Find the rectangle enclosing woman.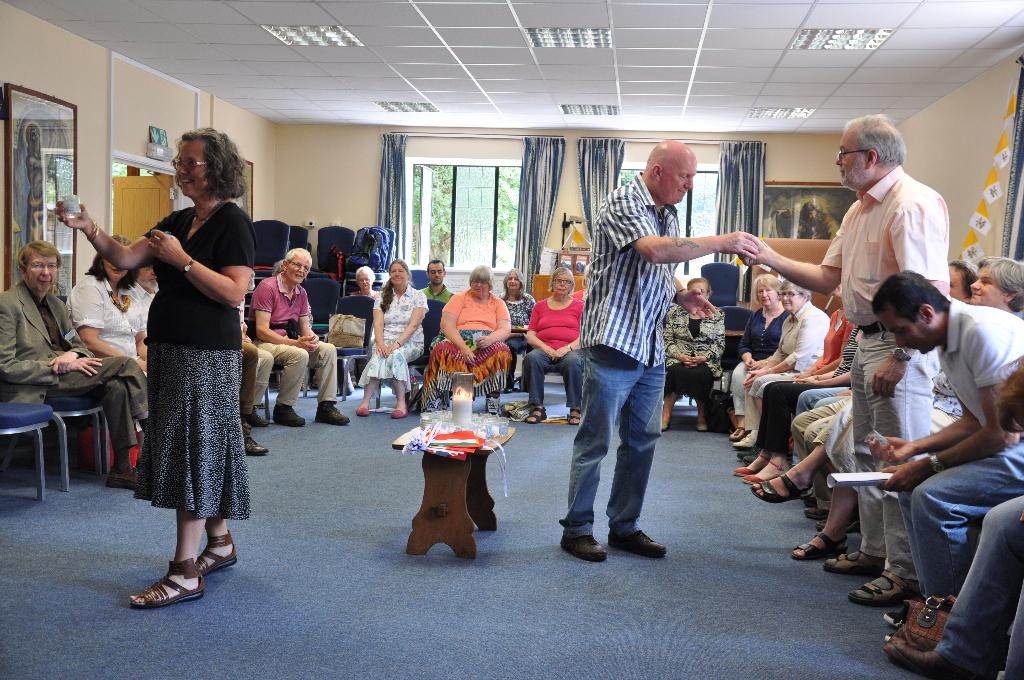
BBox(660, 275, 726, 432).
